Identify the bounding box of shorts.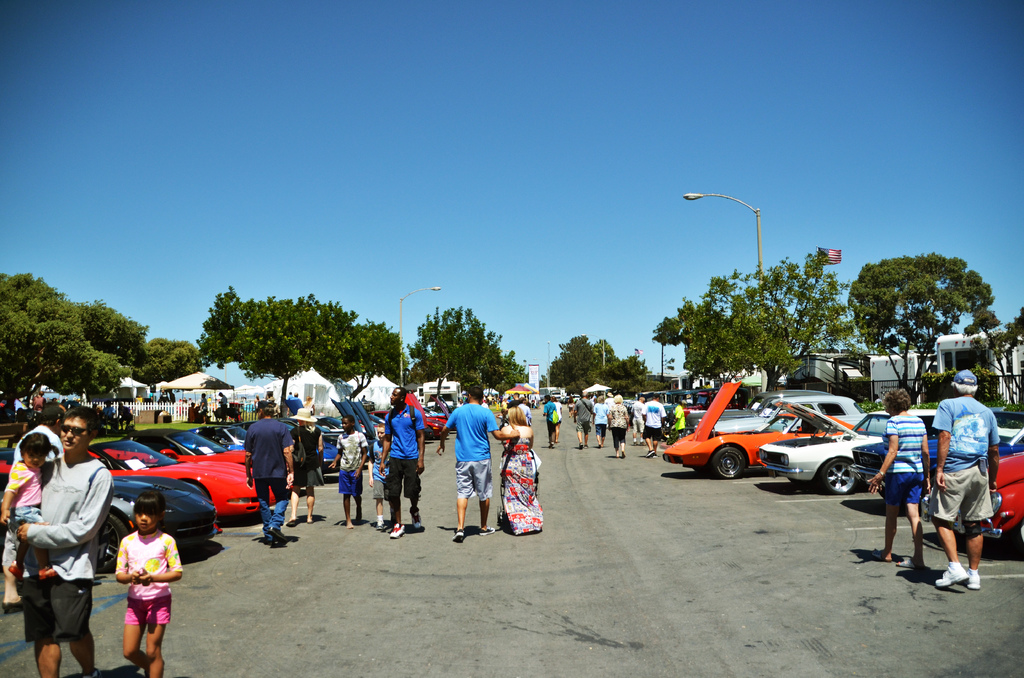
(292,466,316,490).
